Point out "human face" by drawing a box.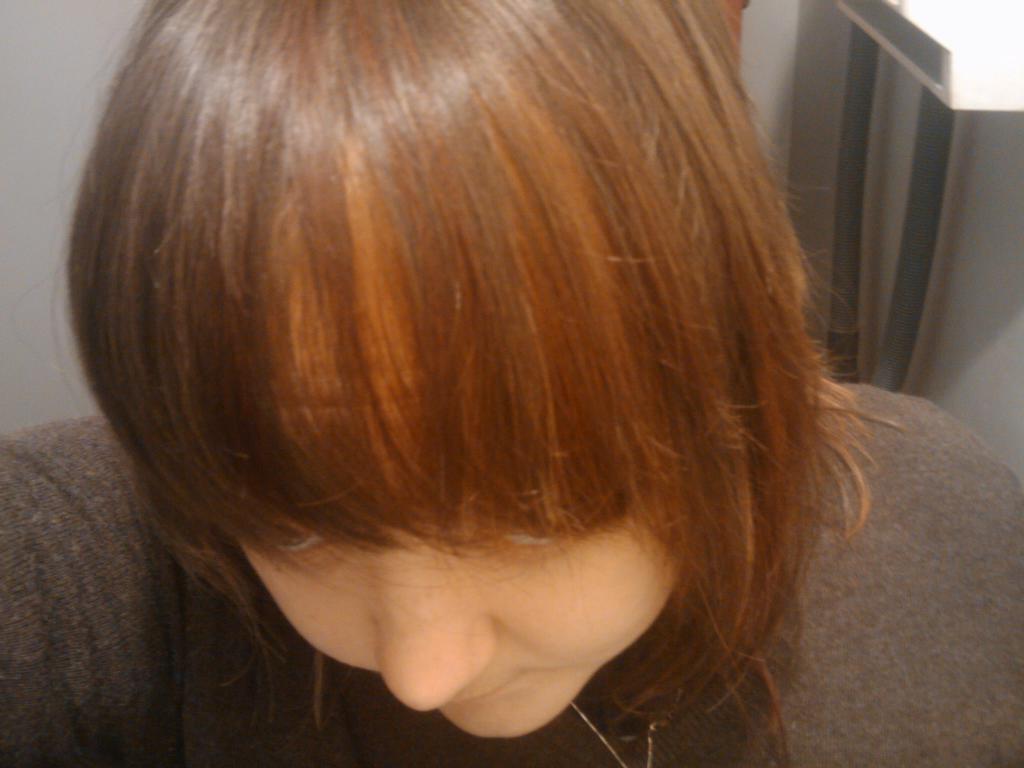
rect(240, 364, 679, 739).
